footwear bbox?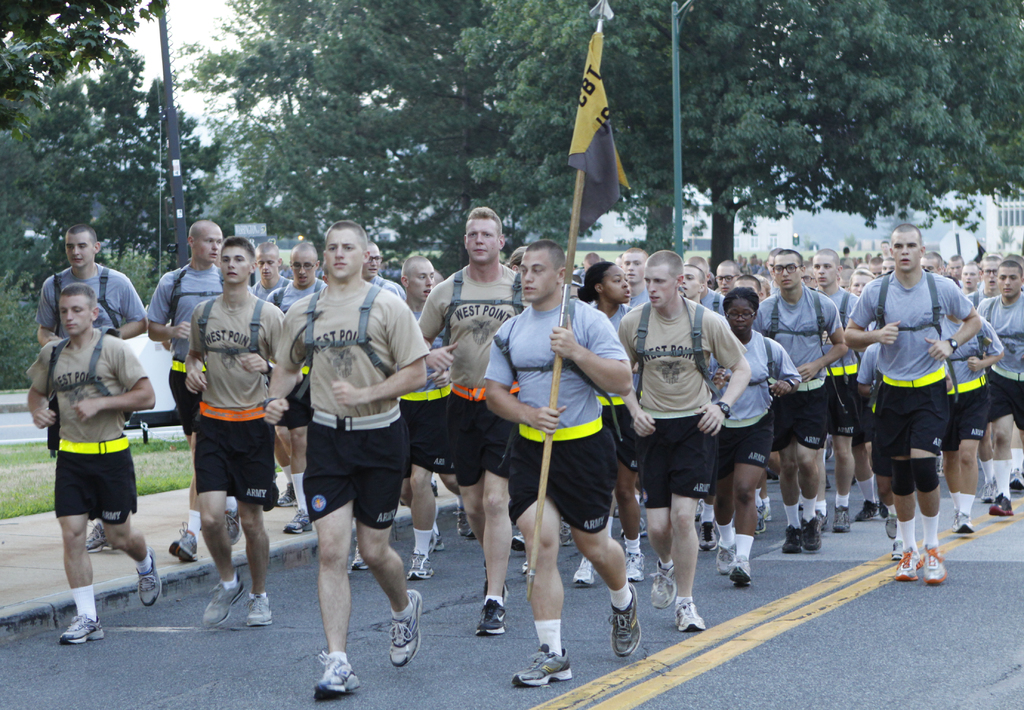
200,570,244,627
